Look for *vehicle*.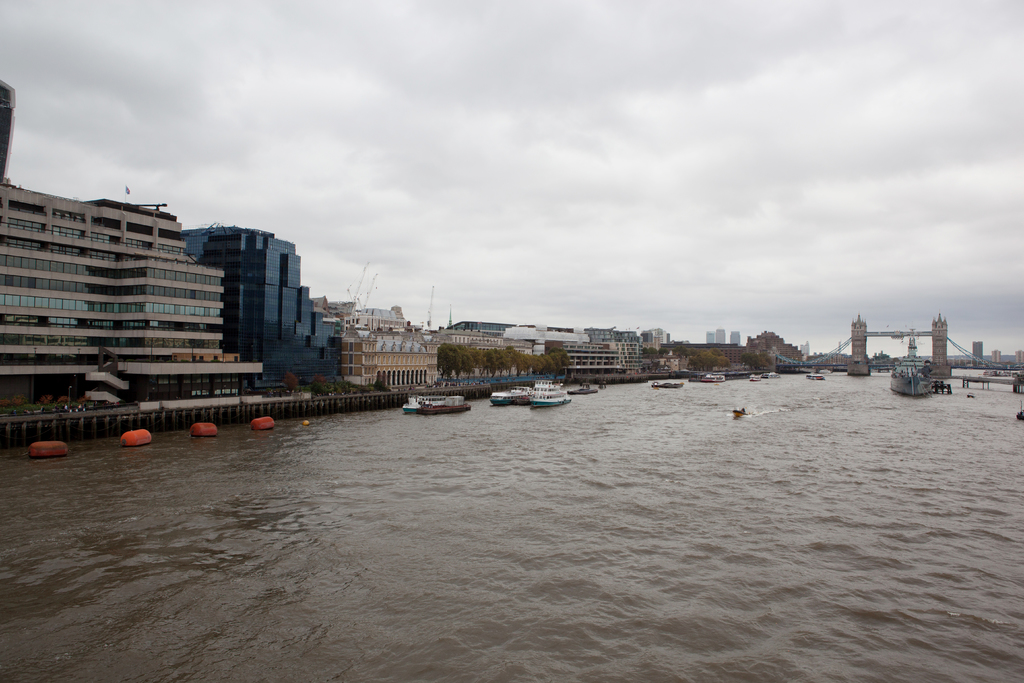
Found: select_region(484, 384, 535, 408).
